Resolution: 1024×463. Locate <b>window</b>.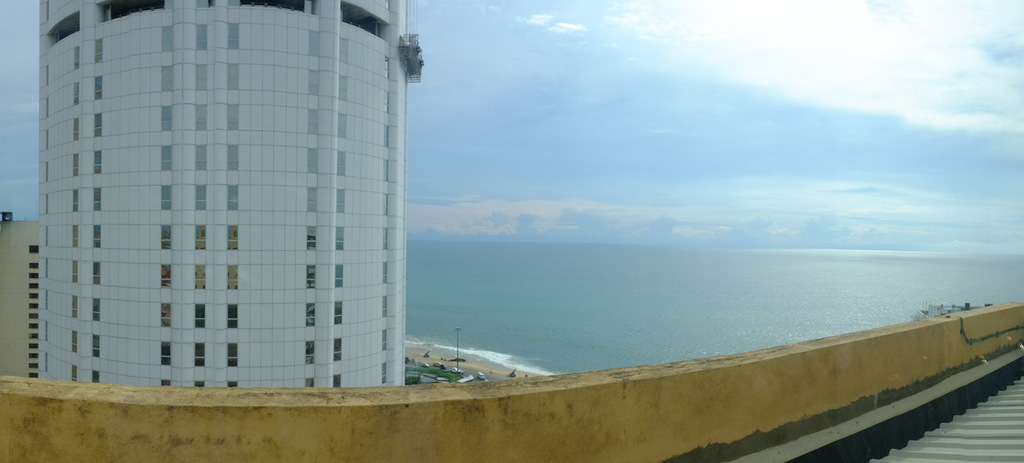
[x1=227, y1=184, x2=238, y2=211].
